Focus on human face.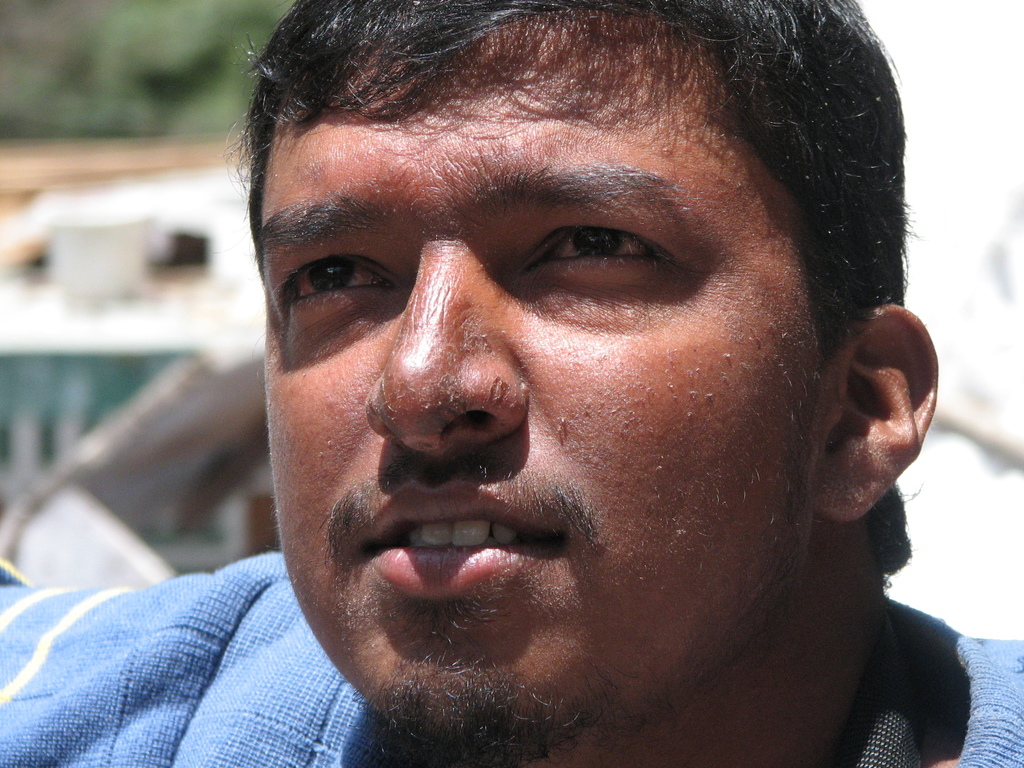
Focused at [left=268, top=12, right=834, bottom=767].
